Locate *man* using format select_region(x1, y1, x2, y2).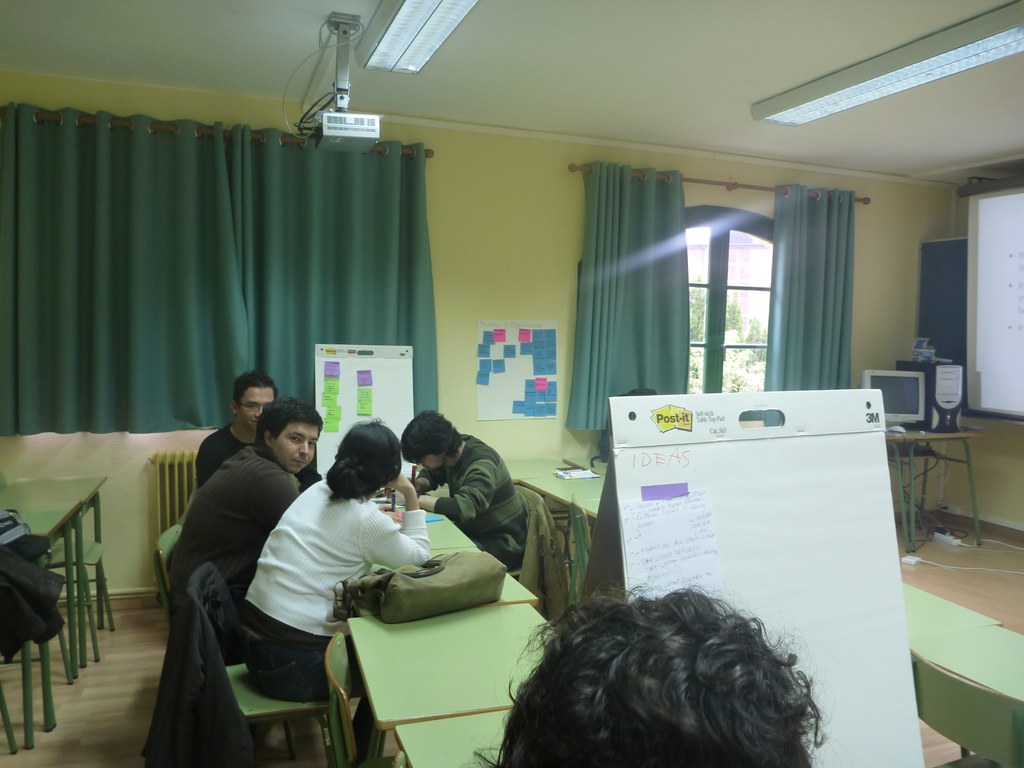
select_region(168, 402, 323, 612).
